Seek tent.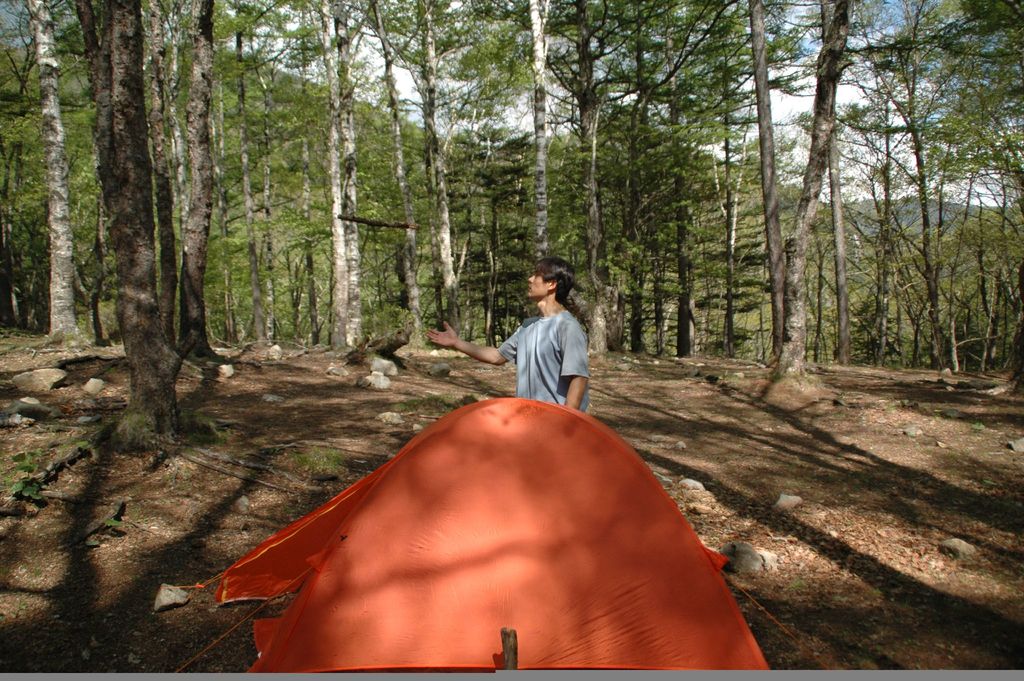
bbox(209, 401, 773, 674).
